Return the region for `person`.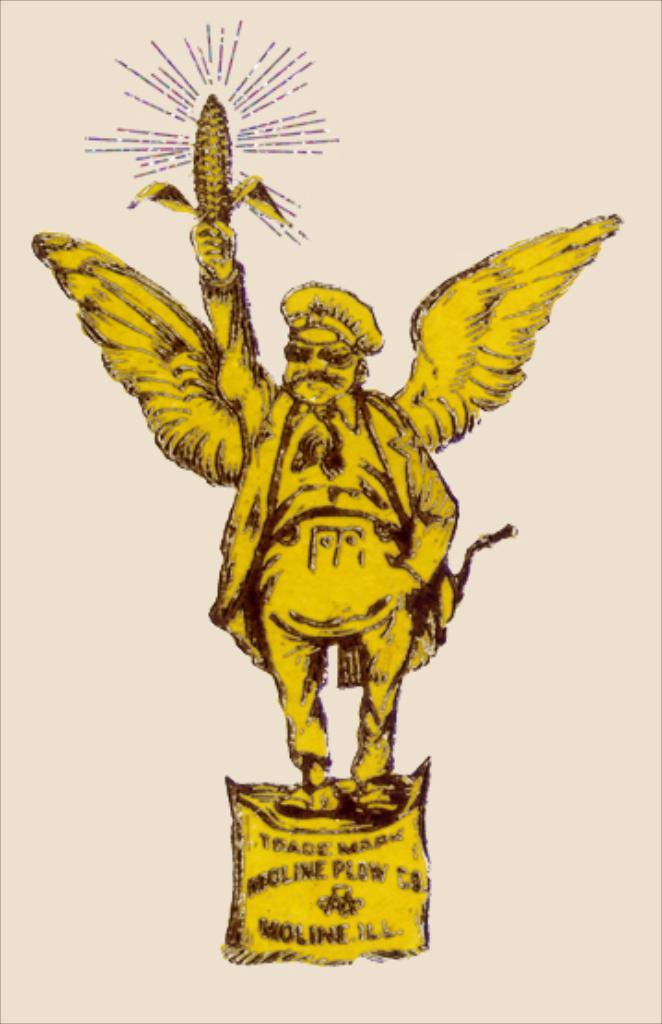
[31, 223, 625, 819].
